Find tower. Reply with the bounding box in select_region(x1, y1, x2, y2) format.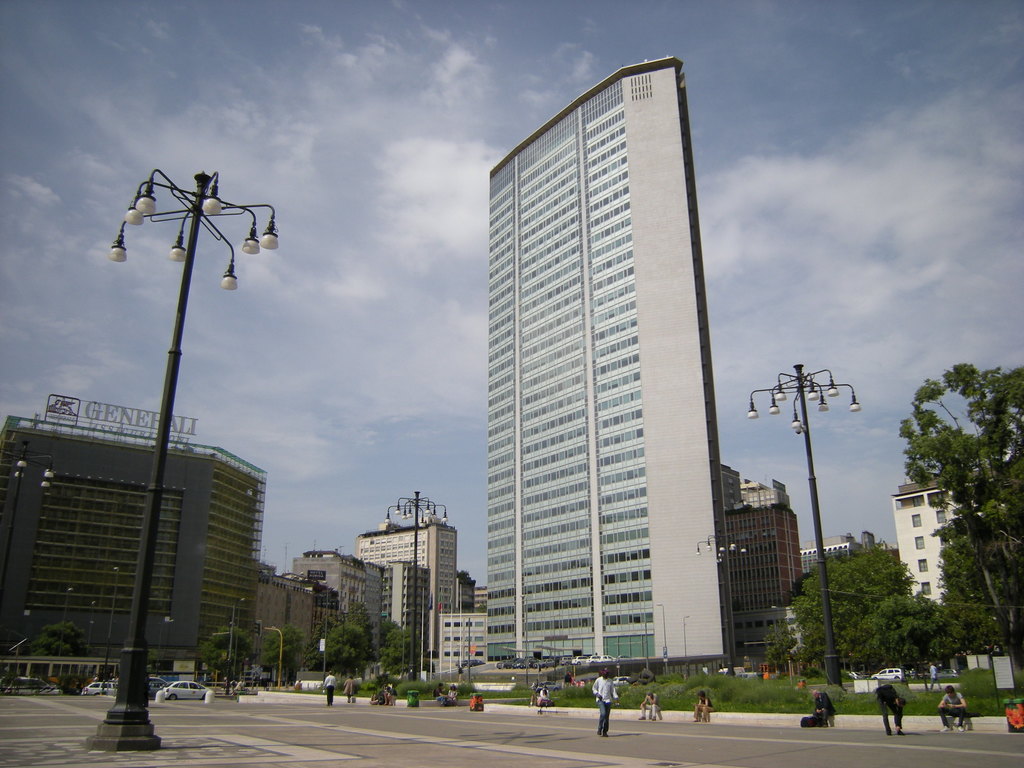
select_region(291, 550, 383, 673).
